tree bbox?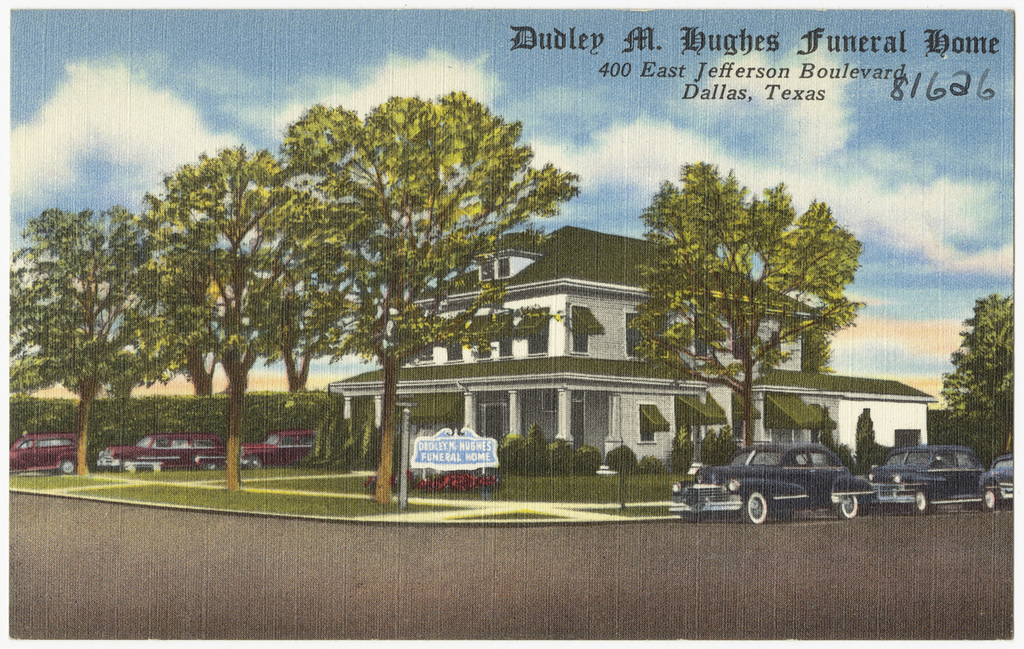
x1=0 y1=199 x2=210 y2=475
